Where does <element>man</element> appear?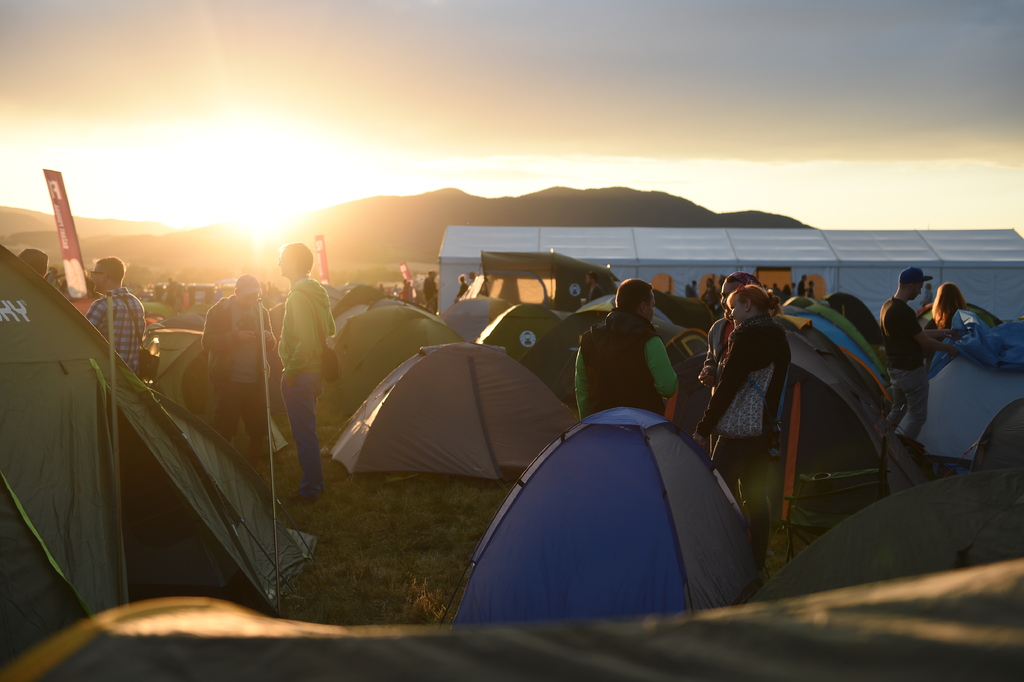
Appears at (x1=246, y1=240, x2=344, y2=495).
